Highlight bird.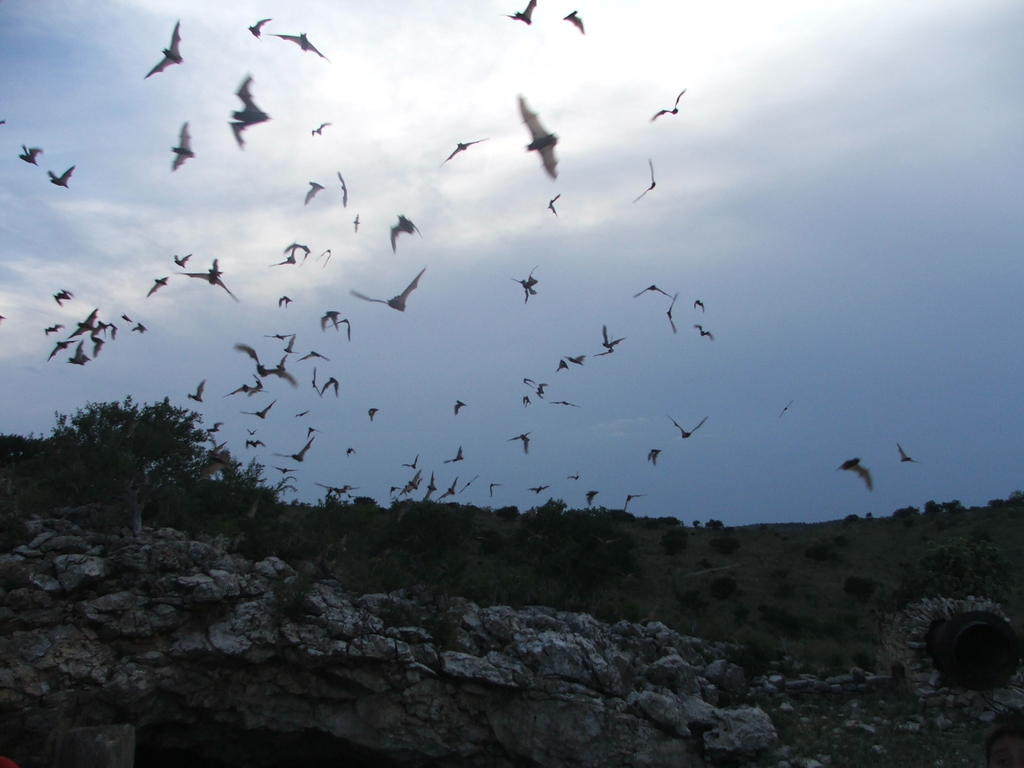
Highlighted region: {"left": 564, "top": 353, "right": 591, "bottom": 367}.
